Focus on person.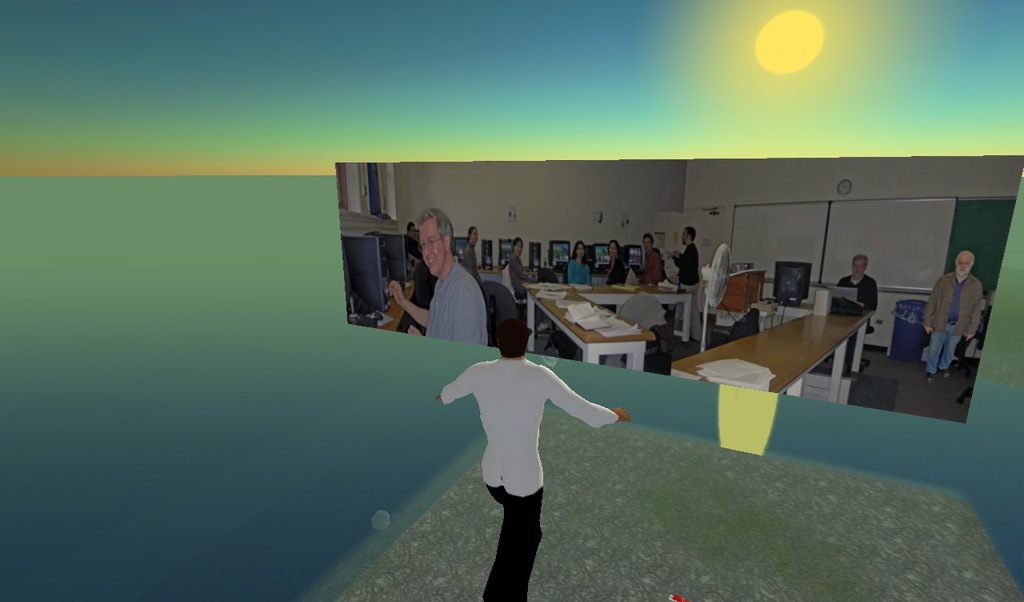
Focused at [563, 243, 594, 288].
